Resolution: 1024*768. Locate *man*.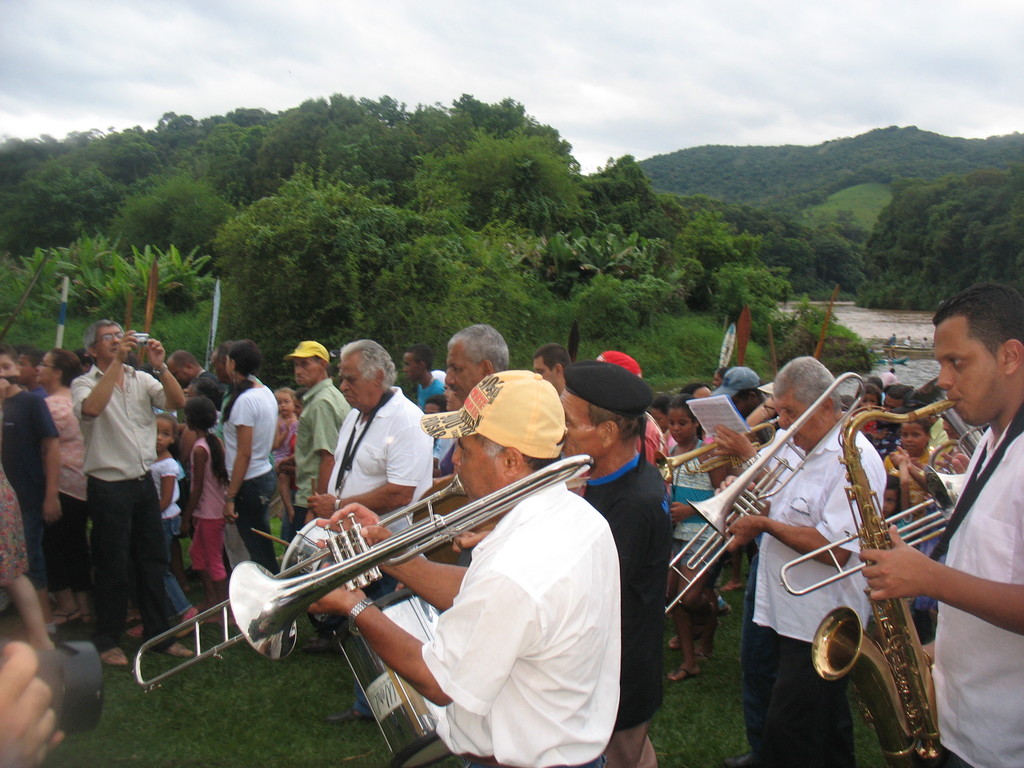
[x1=280, y1=339, x2=355, y2=554].
